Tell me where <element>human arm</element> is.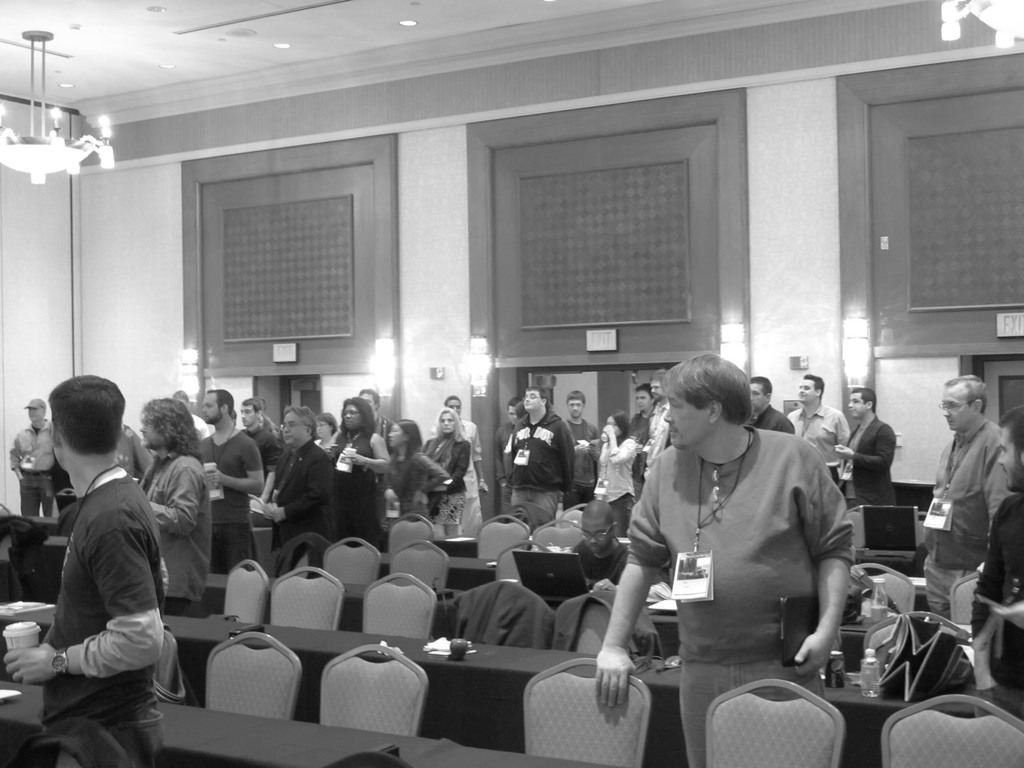
<element>human arm</element> is at region(419, 449, 461, 511).
